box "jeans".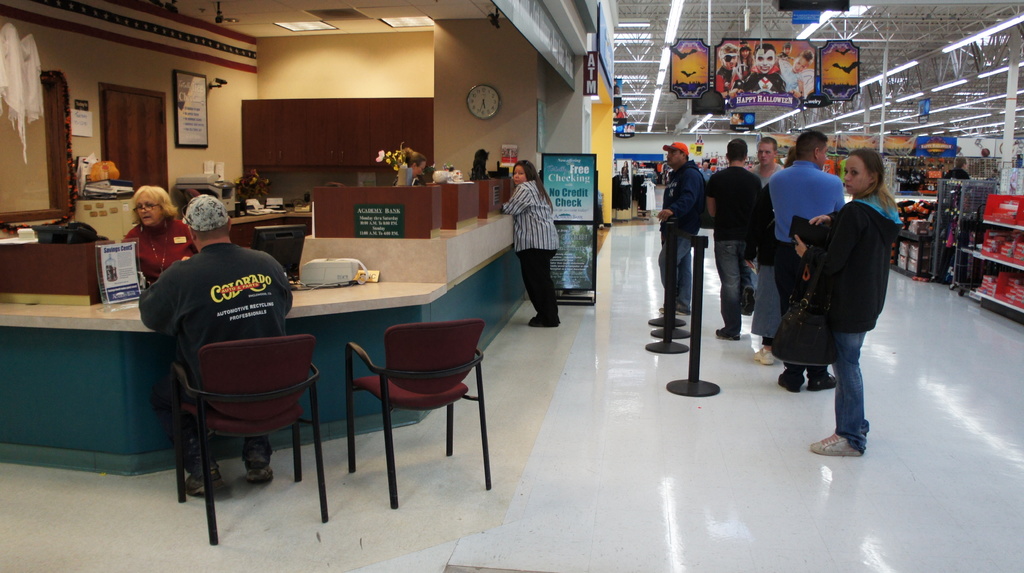
x1=657, y1=234, x2=695, y2=314.
